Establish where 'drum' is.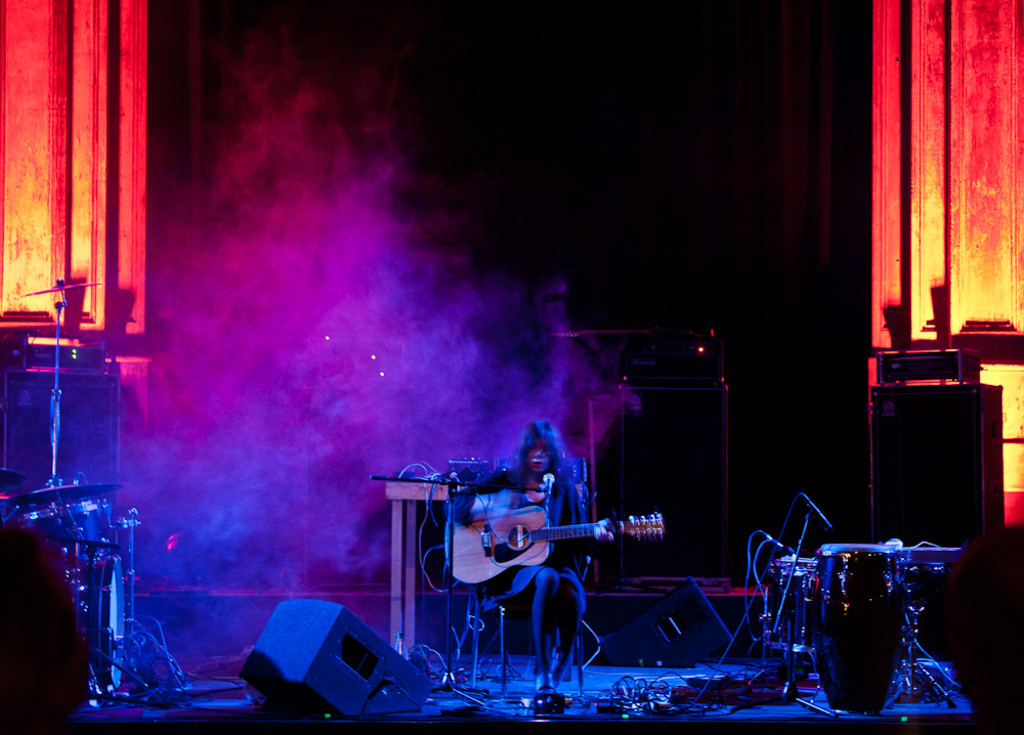
Established at <region>92, 493, 115, 544</region>.
